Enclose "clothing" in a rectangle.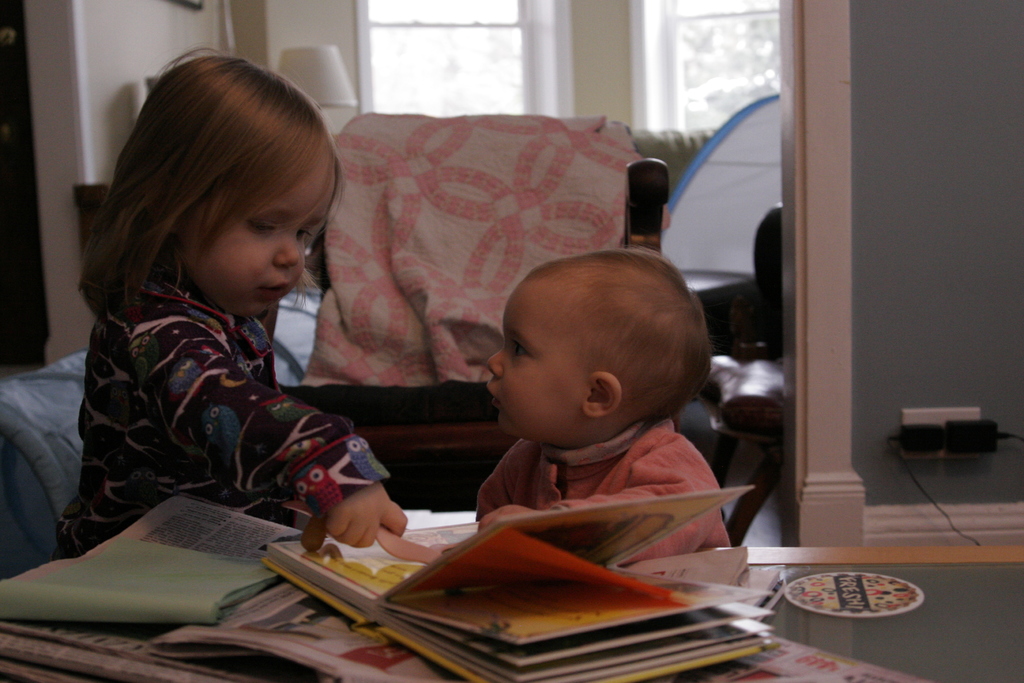
x1=88 y1=232 x2=420 y2=579.
